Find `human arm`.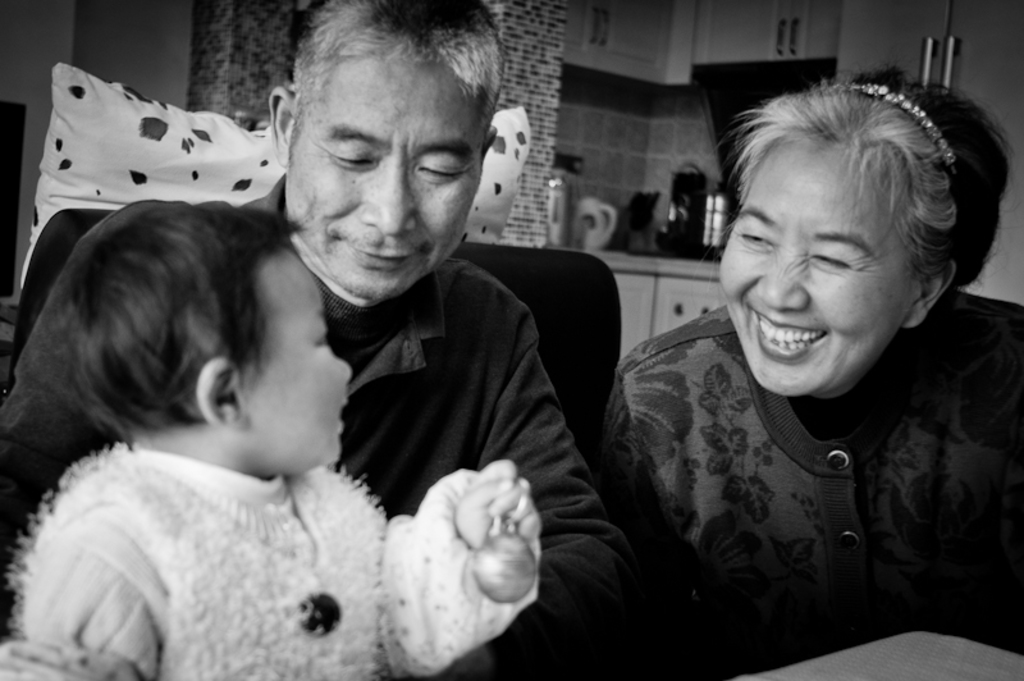
rect(364, 445, 548, 659).
